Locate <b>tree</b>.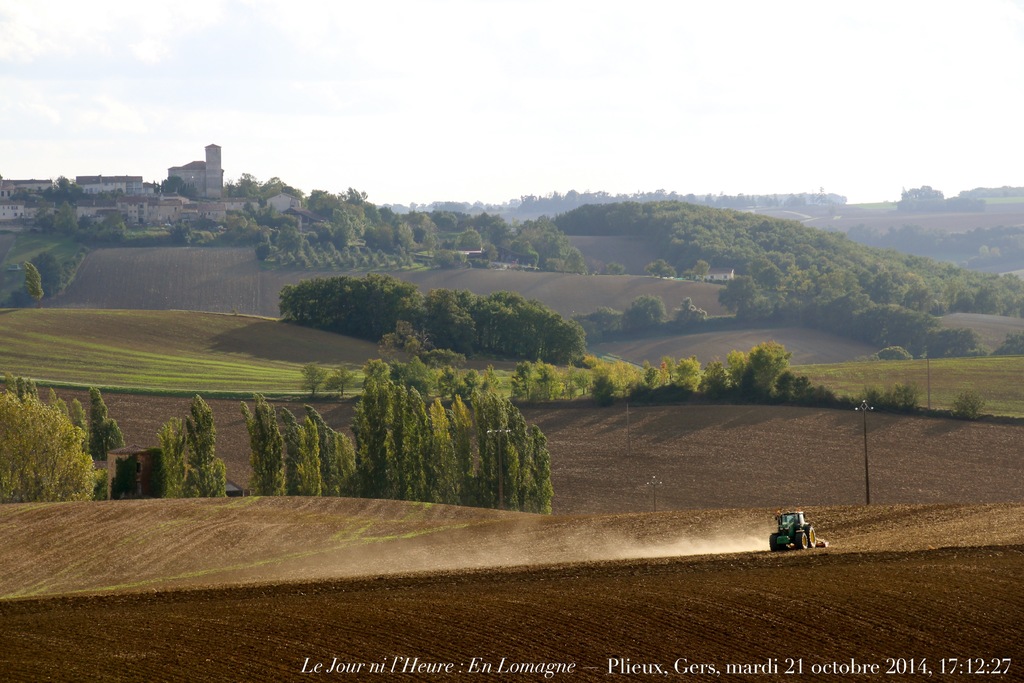
Bounding box: 20 259 49 307.
